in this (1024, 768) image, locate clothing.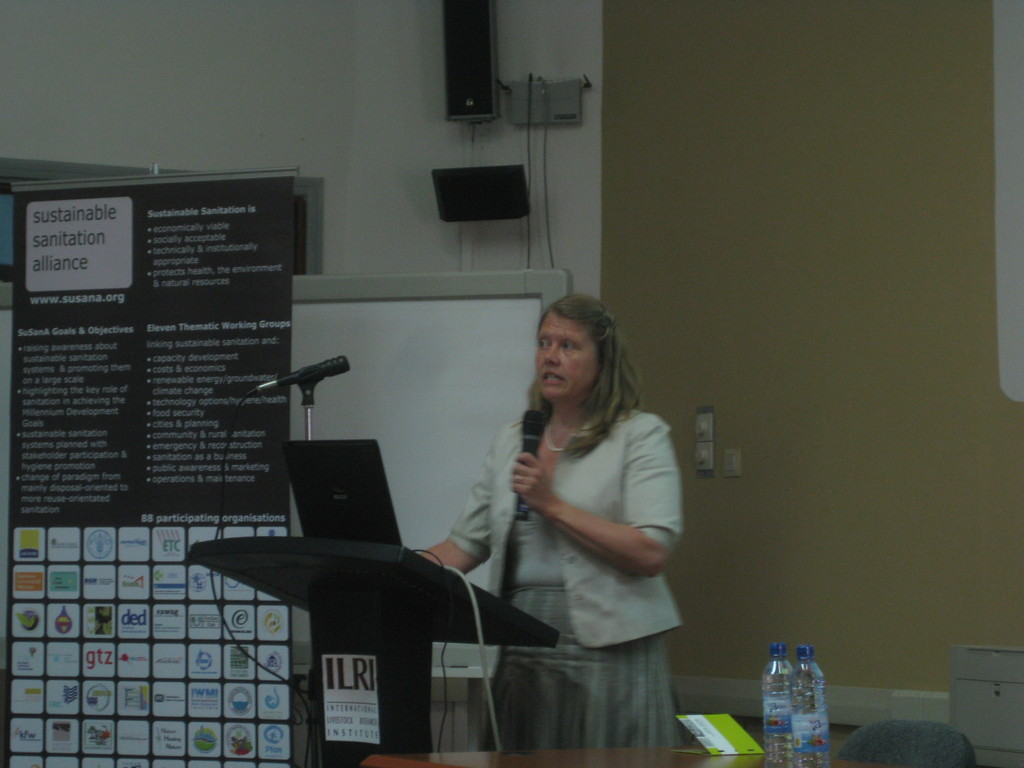
Bounding box: 460:369:690:688.
